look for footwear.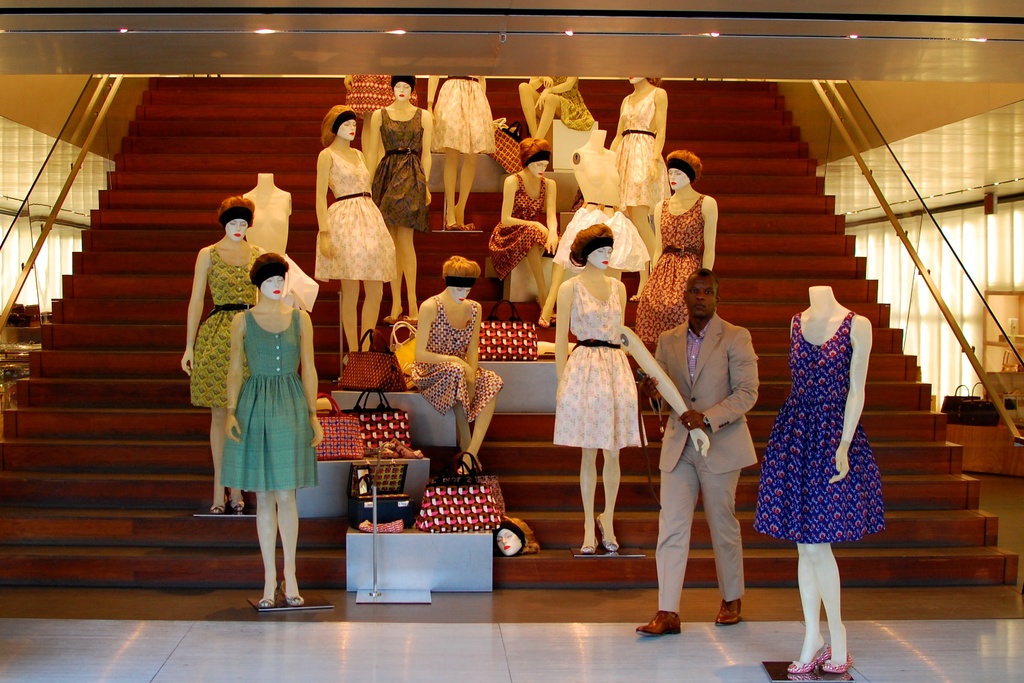
Found: box(225, 504, 241, 520).
